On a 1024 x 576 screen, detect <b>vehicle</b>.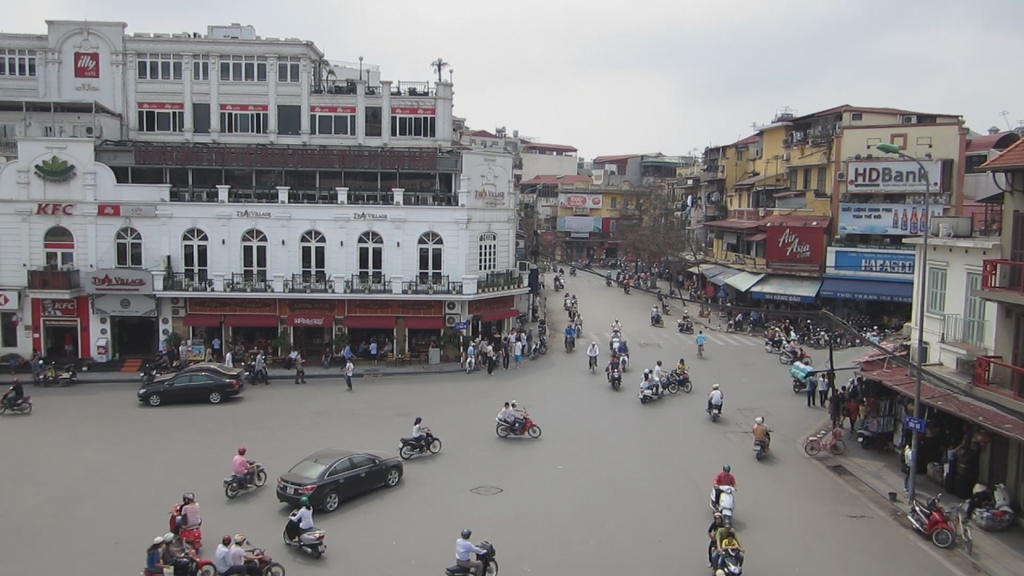
bbox=[281, 517, 326, 557].
